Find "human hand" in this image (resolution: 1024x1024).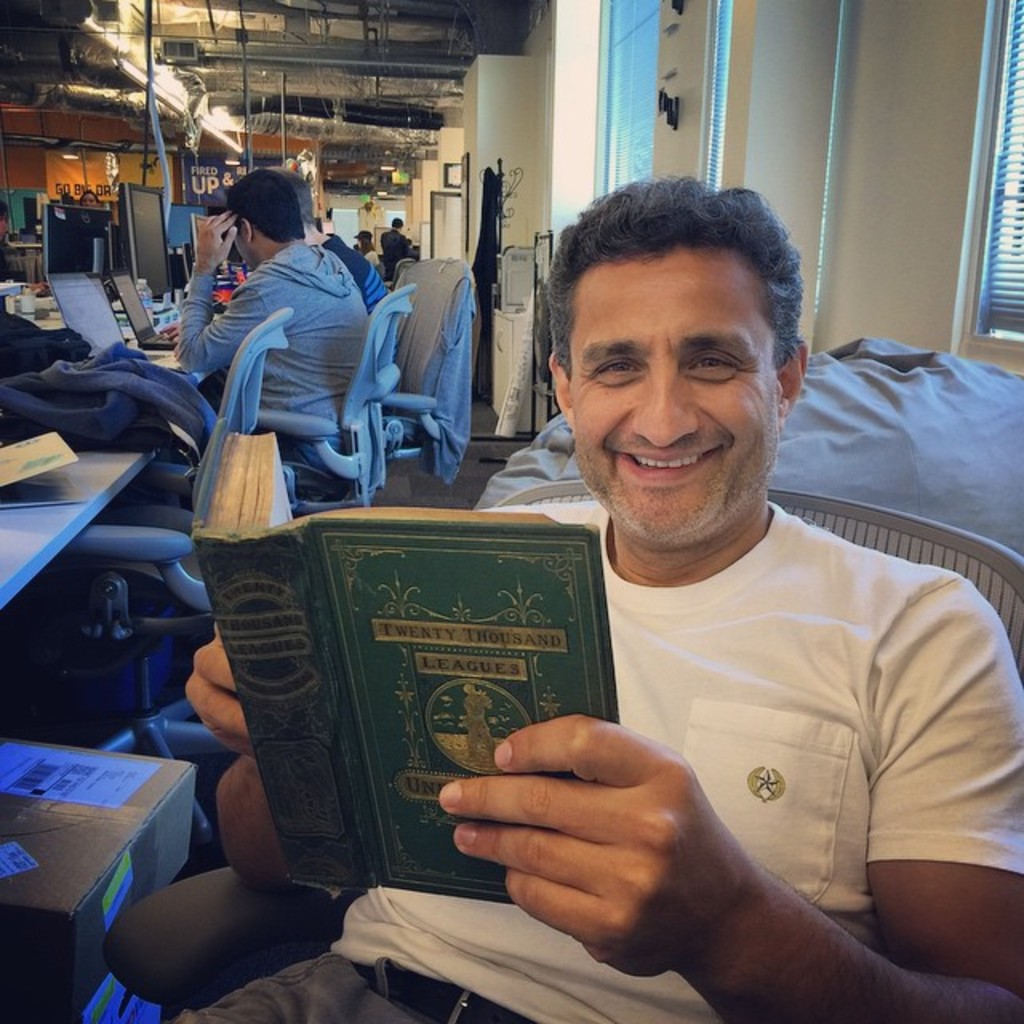
{"x1": 187, "y1": 622, "x2": 248, "y2": 758}.
